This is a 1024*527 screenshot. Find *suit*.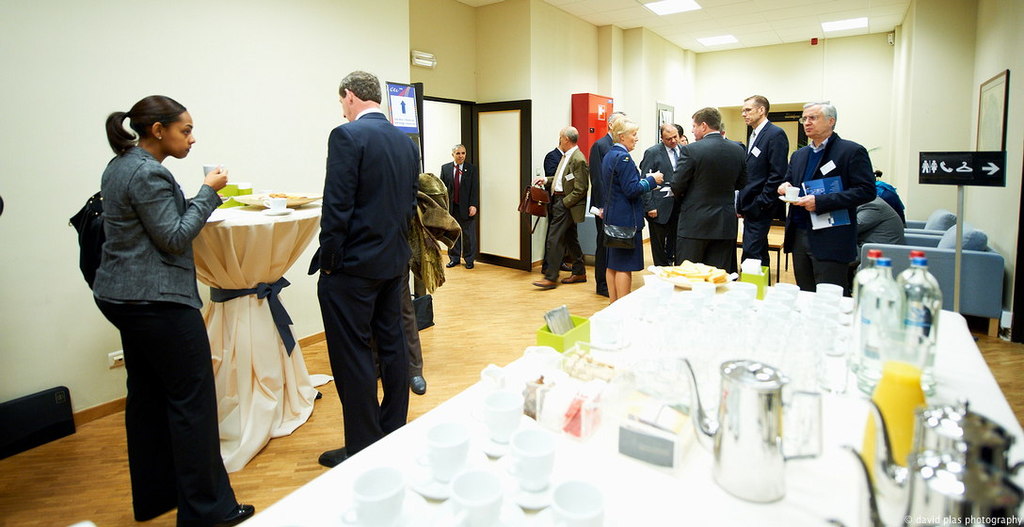
Bounding box: pyautogui.locateOnScreen(297, 66, 427, 443).
